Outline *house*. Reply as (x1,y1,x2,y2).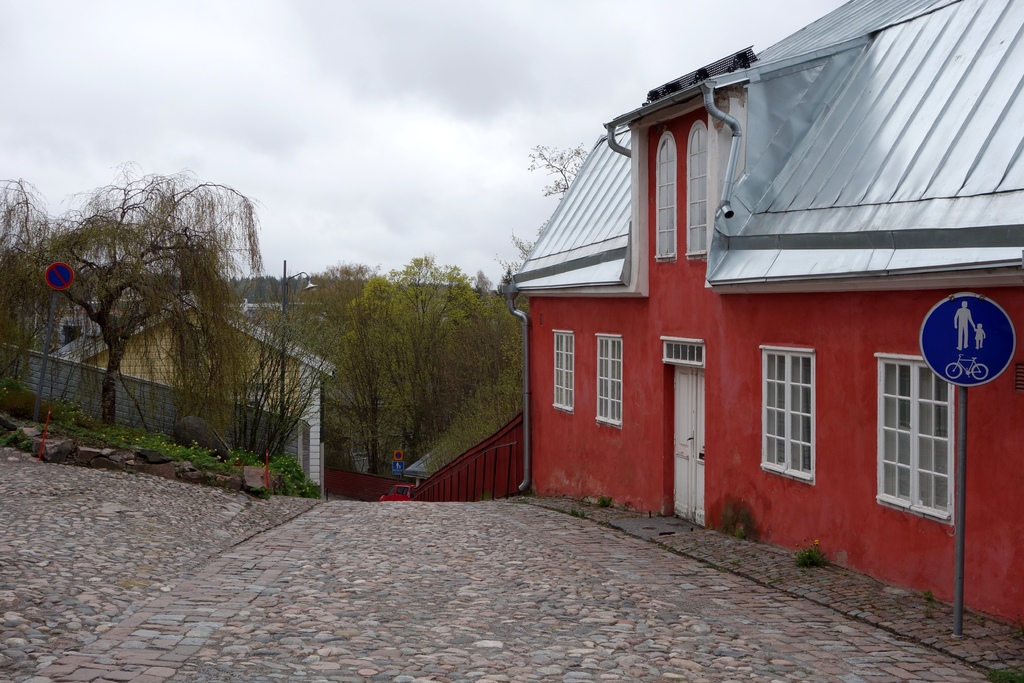
(45,284,337,503).
